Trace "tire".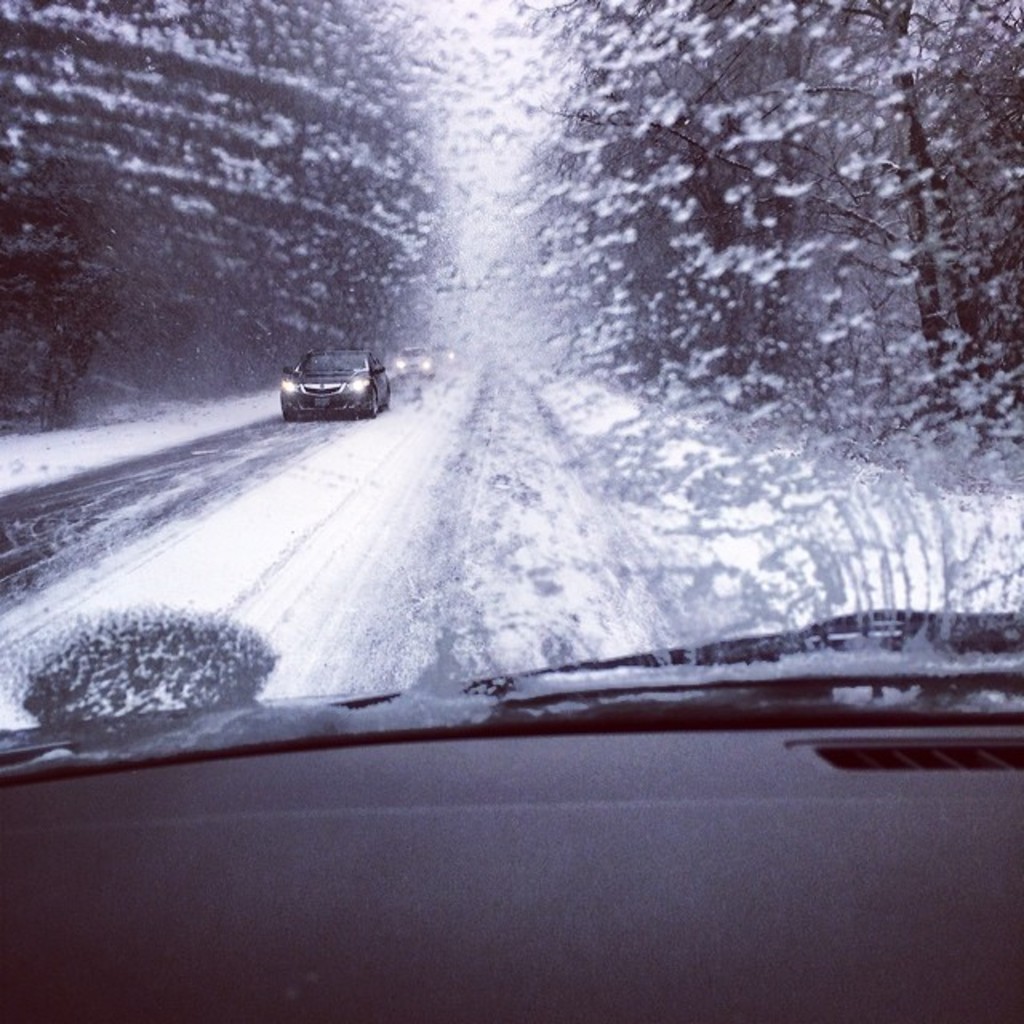
Traced to x1=363 y1=386 x2=379 y2=416.
